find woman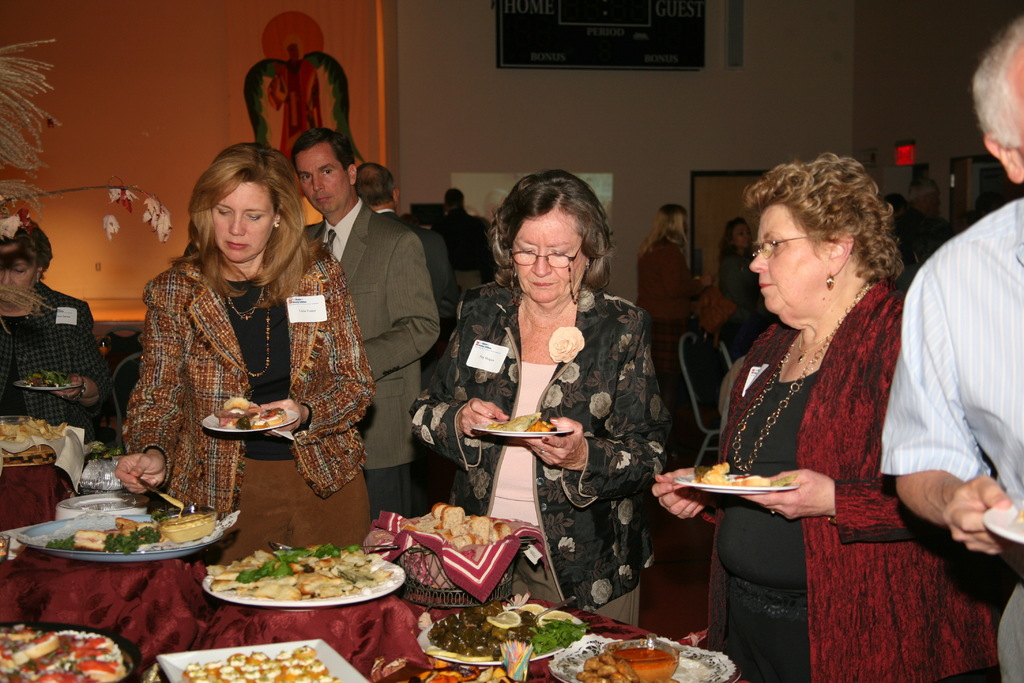
0, 219, 105, 441
